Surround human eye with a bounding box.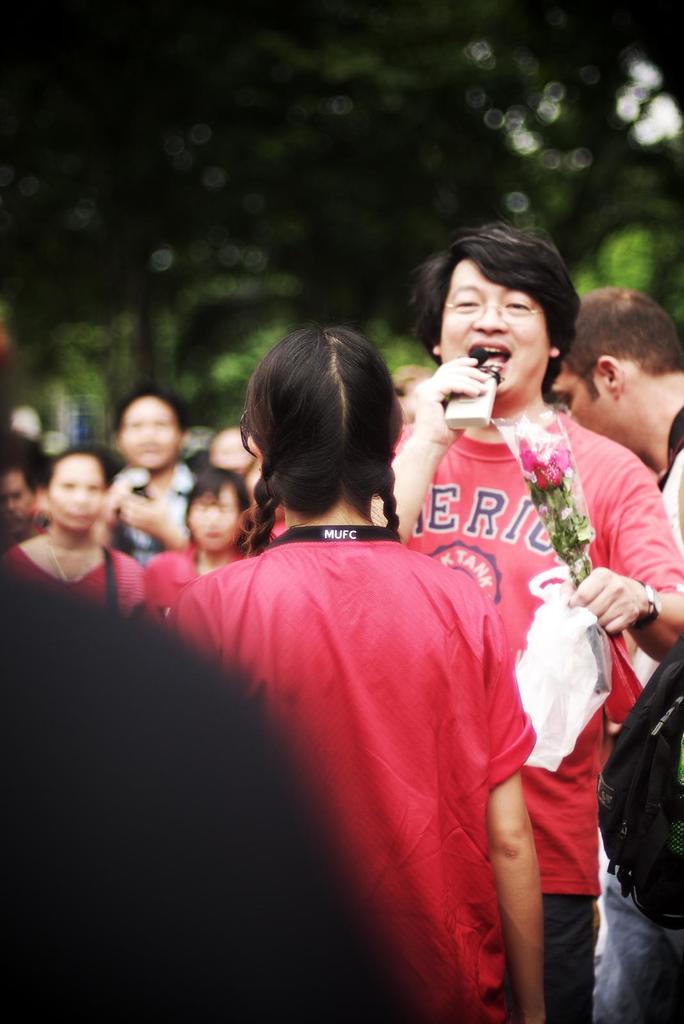
l=505, t=295, r=531, b=311.
